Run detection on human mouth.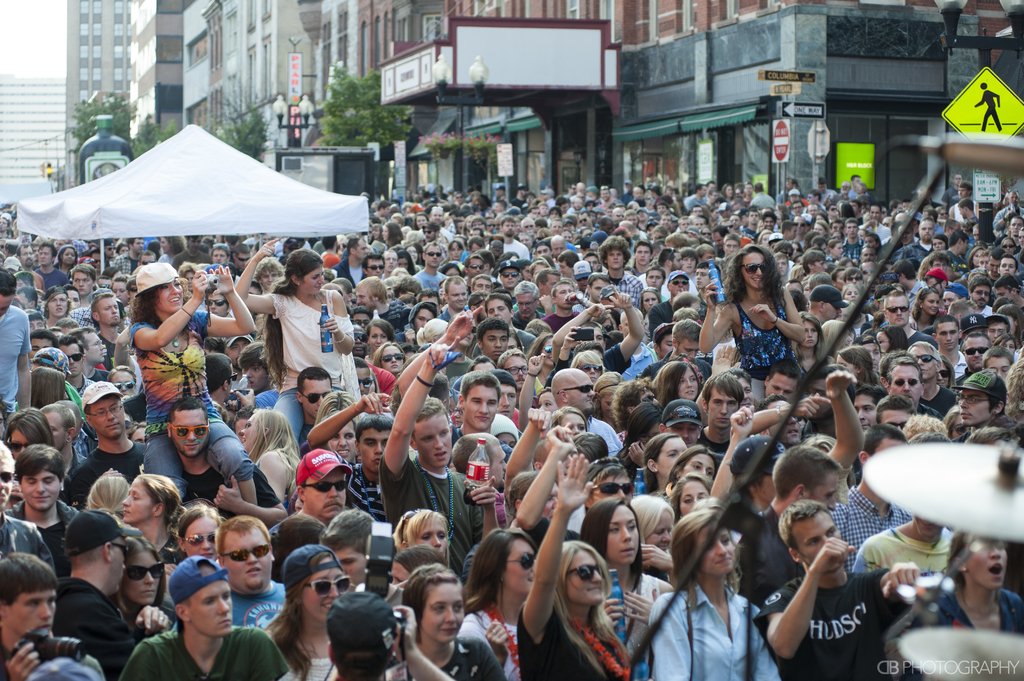
Result: region(219, 617, 235, 627).
